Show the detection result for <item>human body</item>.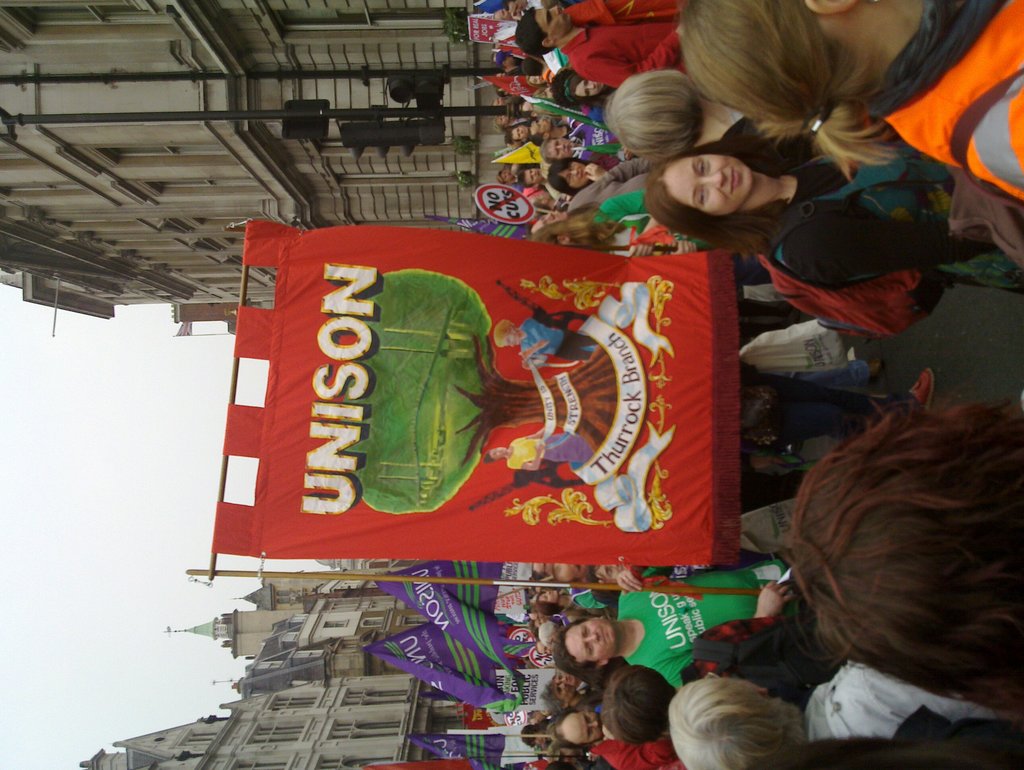
<box>675,663,1010,769</box>.
